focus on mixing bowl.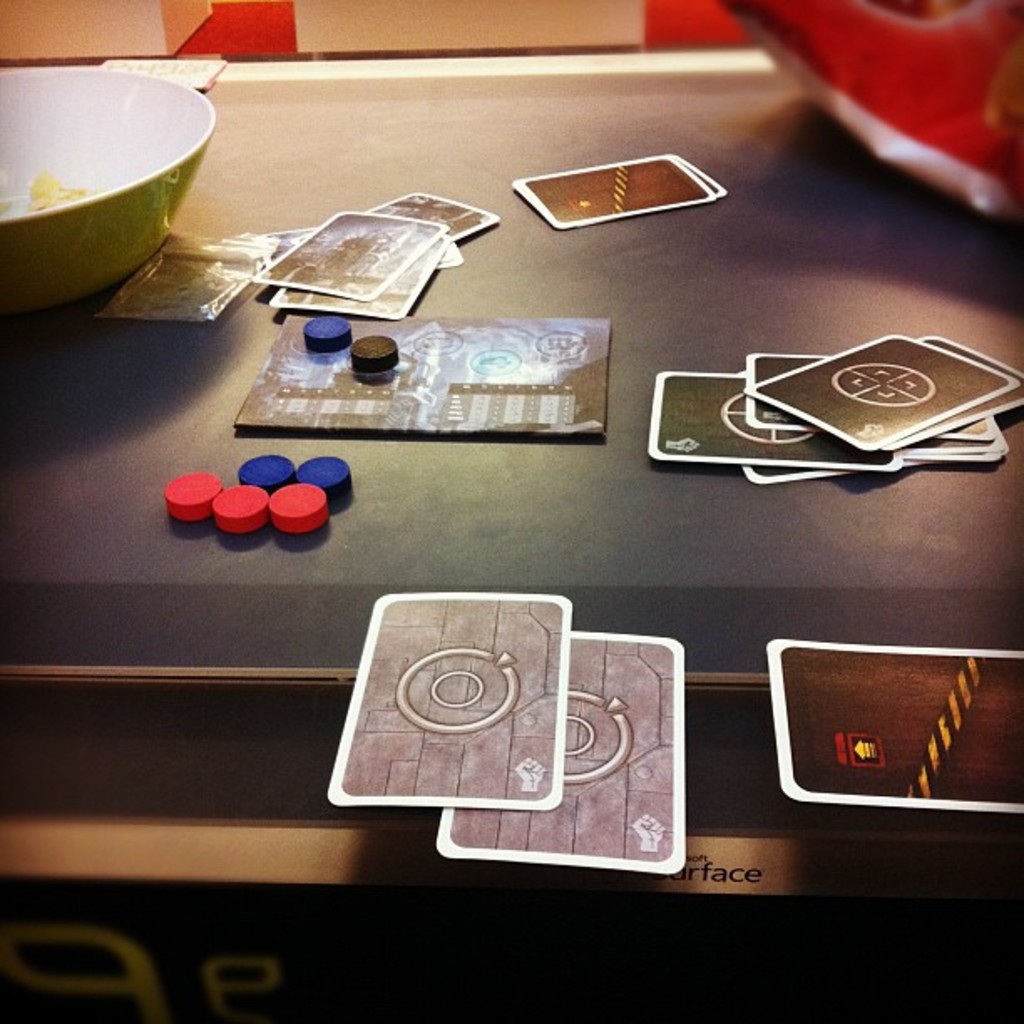
Focused at crop(0, 72, 223, 284).
